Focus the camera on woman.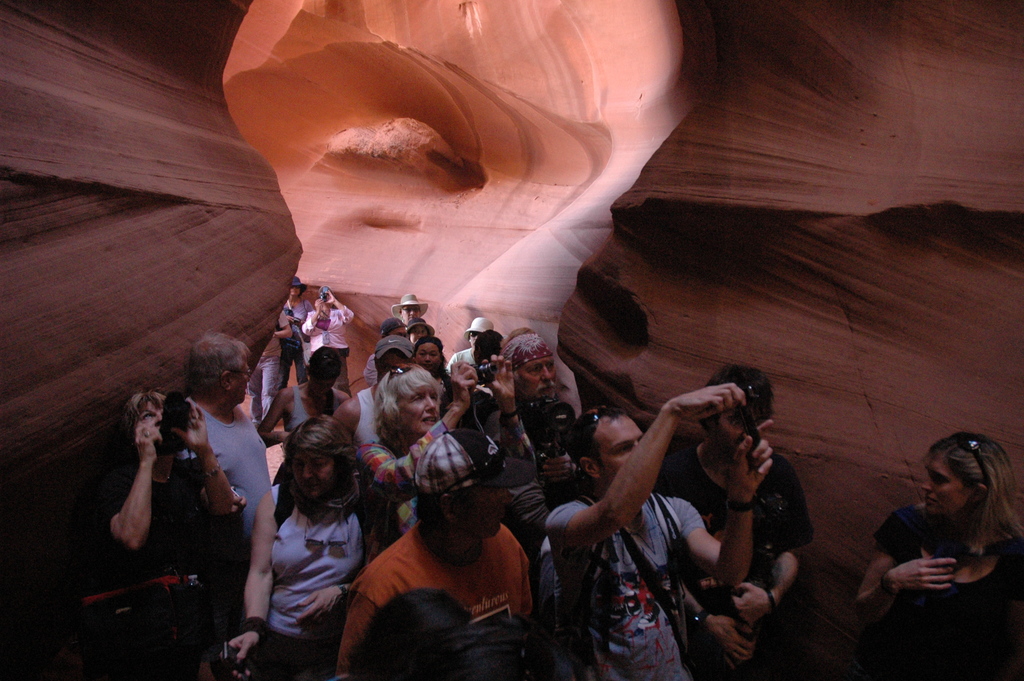
Focus region: detection(303, 293, 355, 367).
